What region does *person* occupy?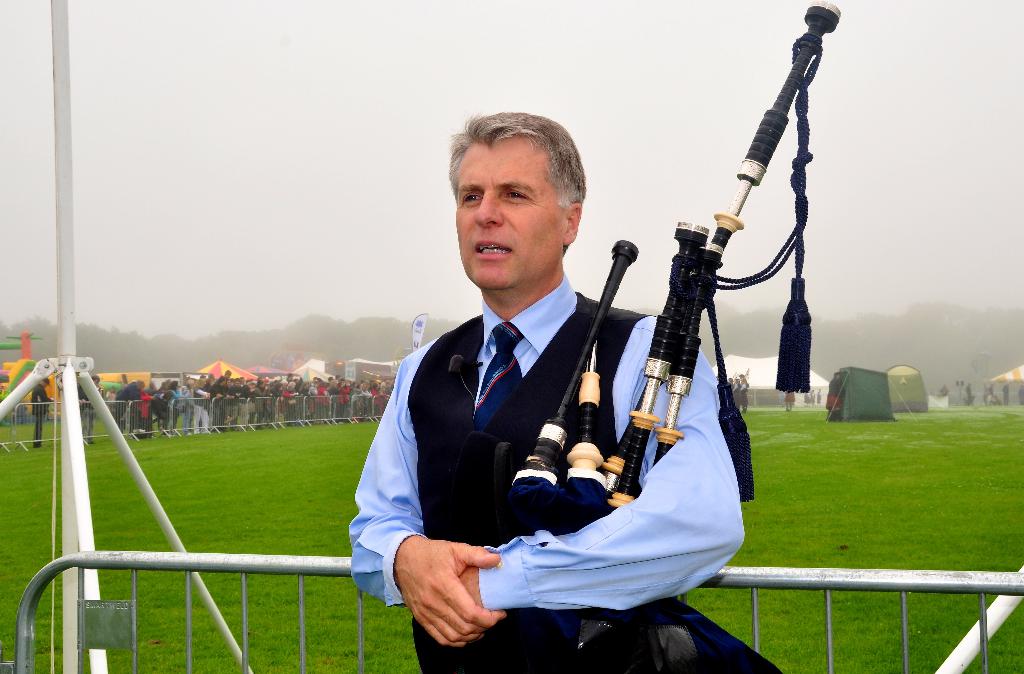
[x1=996, y1=379, x2=1006, y2=404].
